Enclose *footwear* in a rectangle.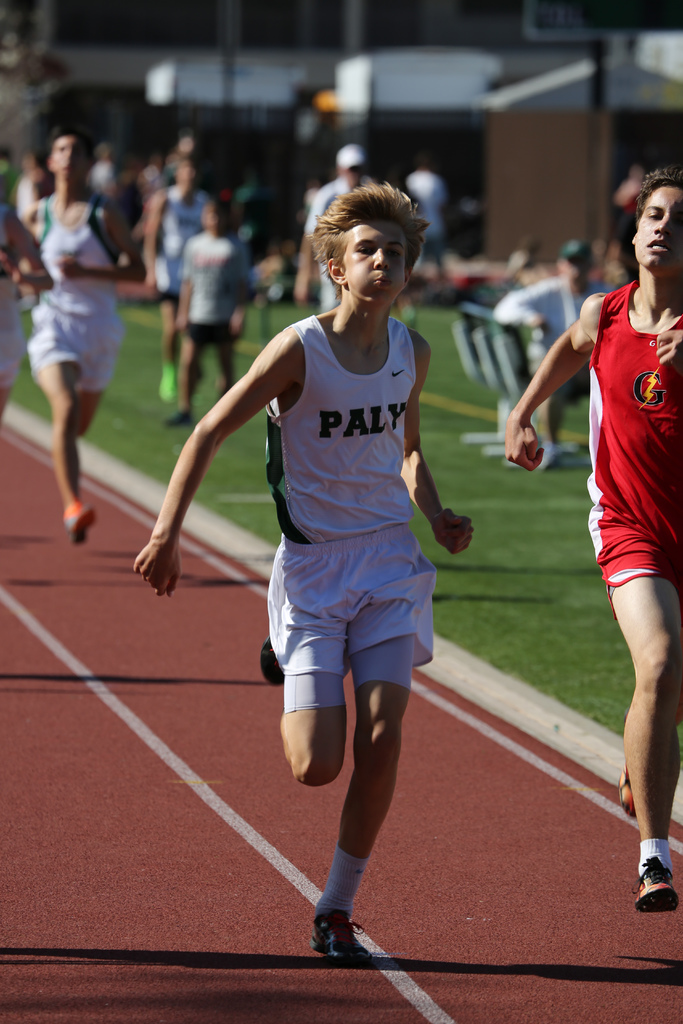
bbox=(61, 500, 106, 546).
